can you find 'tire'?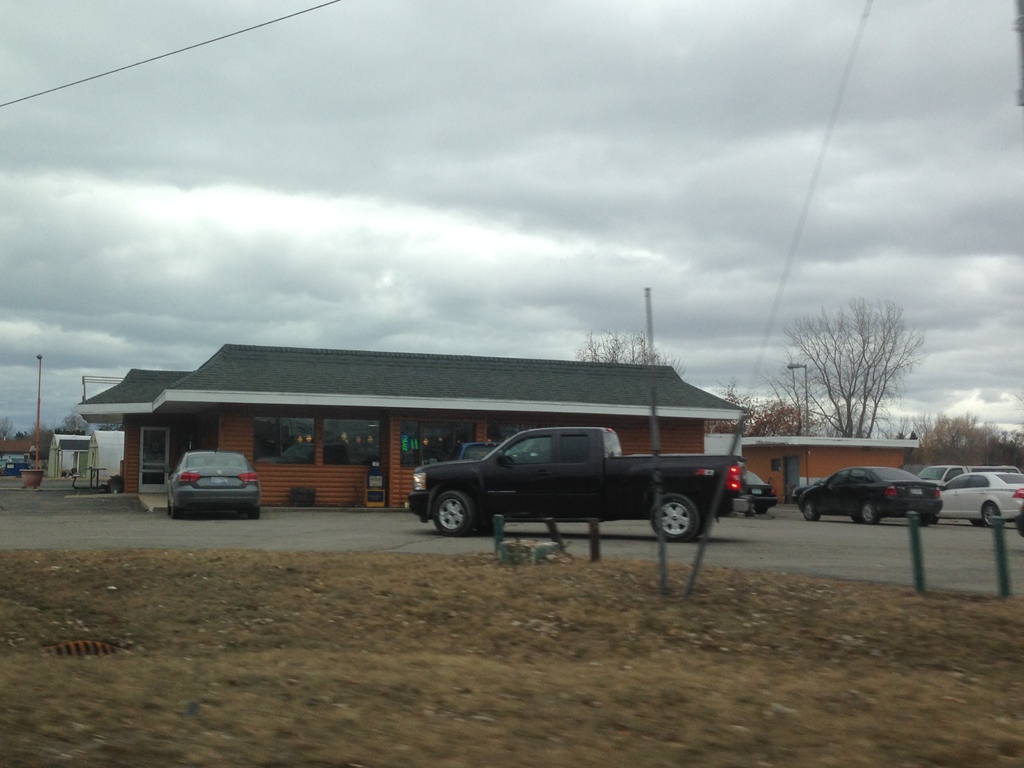
Yes, bounding box: 171, 502, 182, 517.
